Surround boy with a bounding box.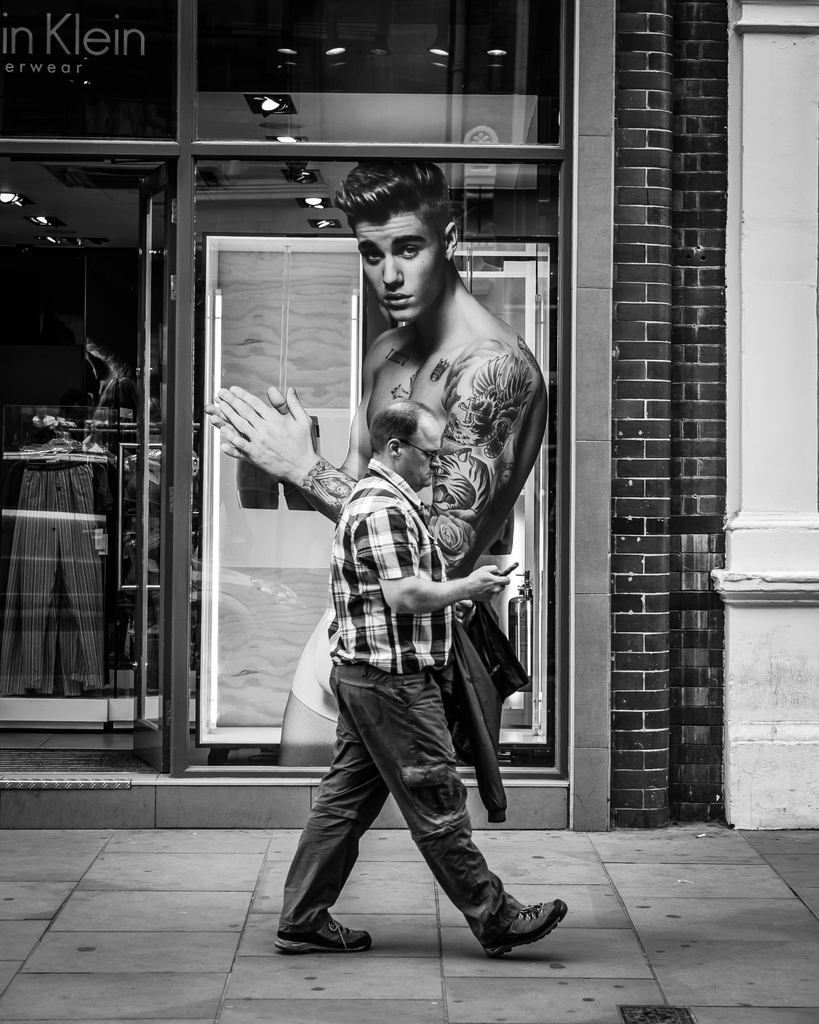
BBox(206, 158, 550, 770).
